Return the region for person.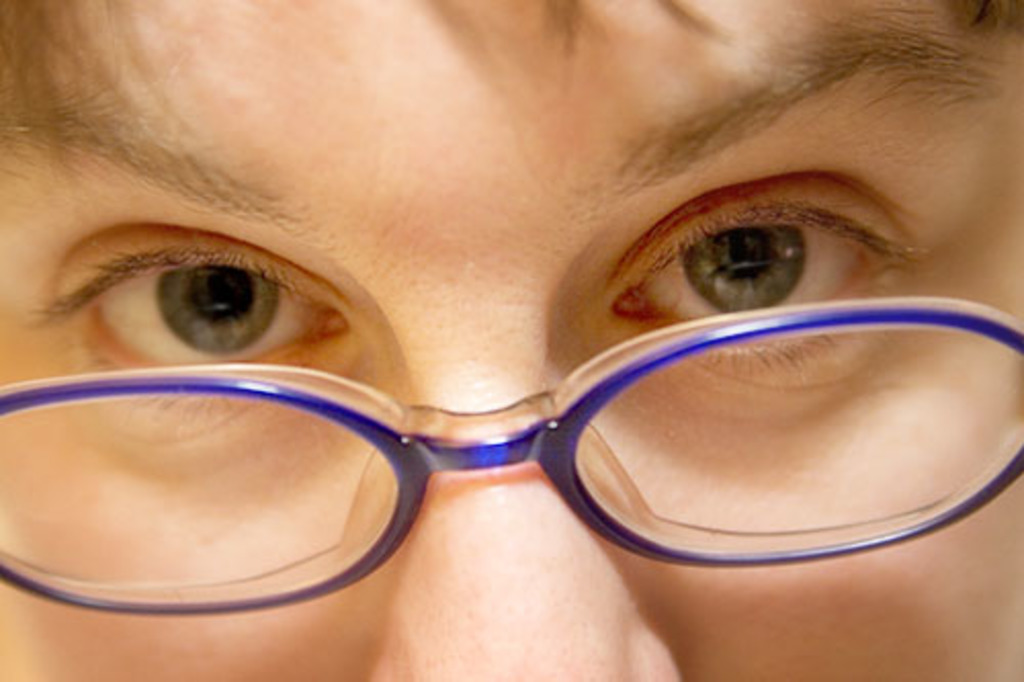
0:0:1023:681.
